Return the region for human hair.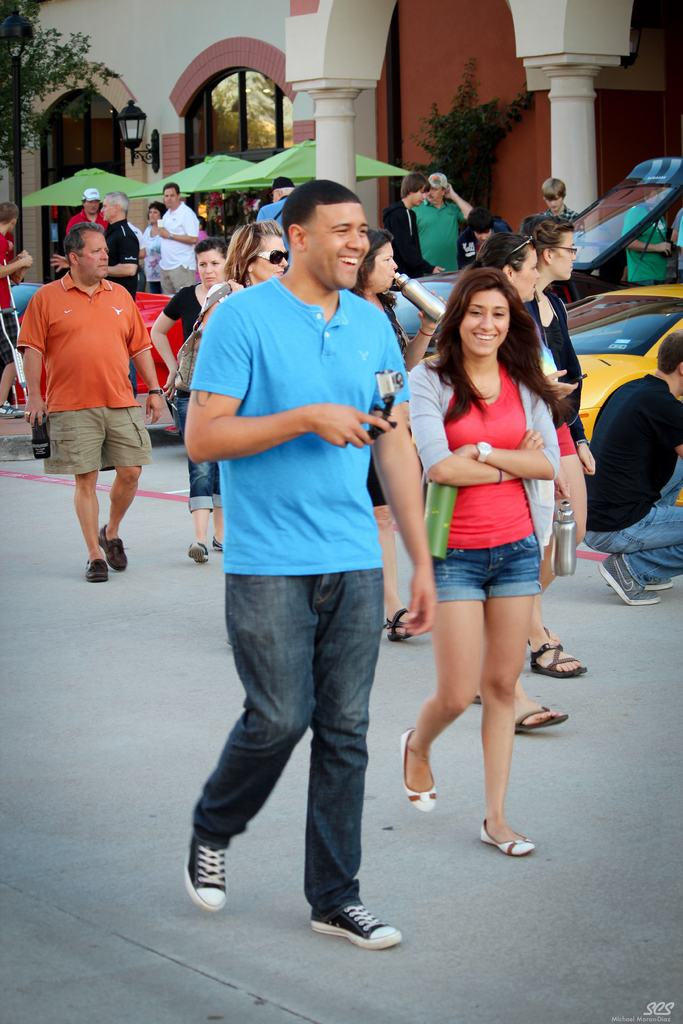
pyautogui.locateOnScreen(145, 200, 168, 221).
